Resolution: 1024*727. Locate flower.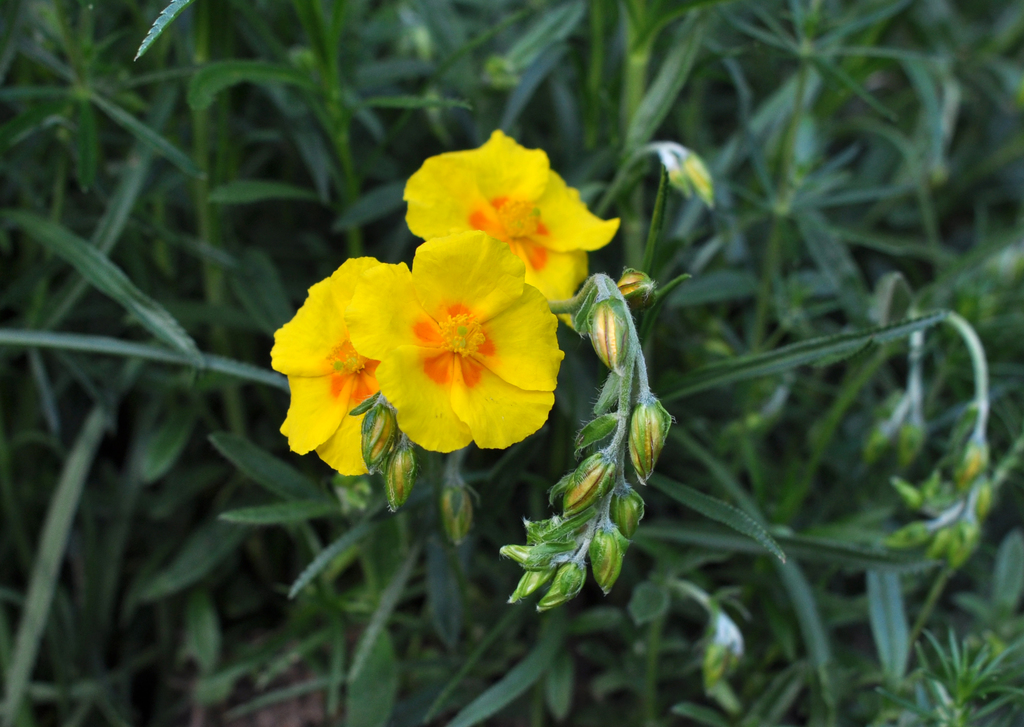
(705, 599, 745, 689).
